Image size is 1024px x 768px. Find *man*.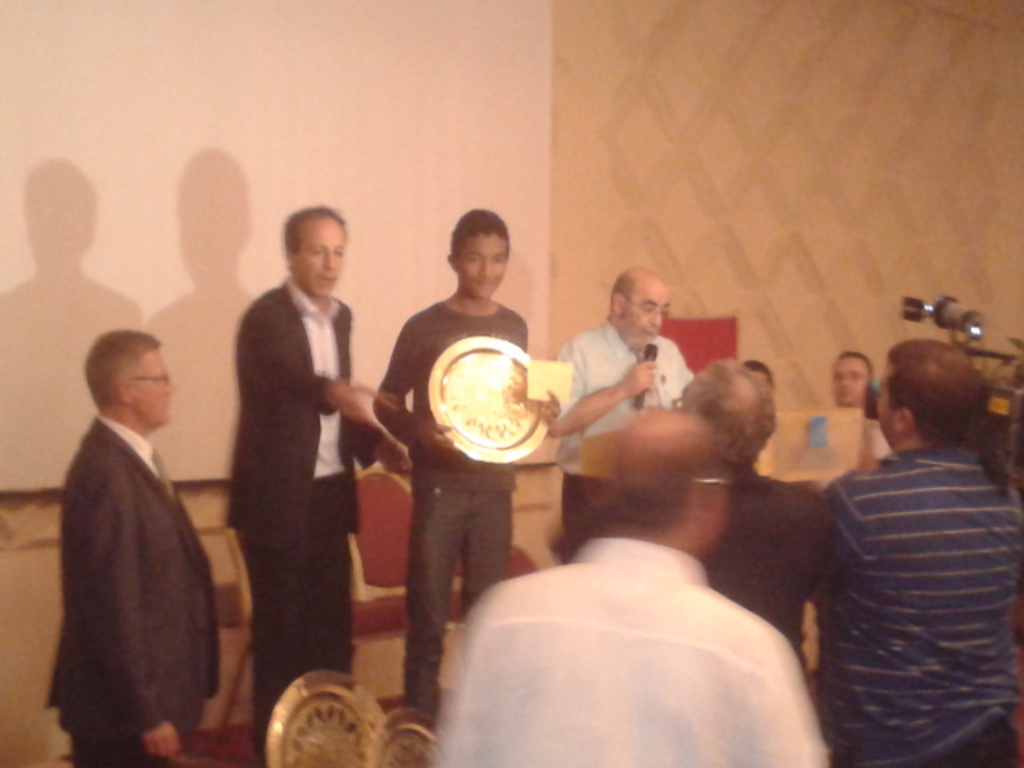
[808,338,1022,766].
